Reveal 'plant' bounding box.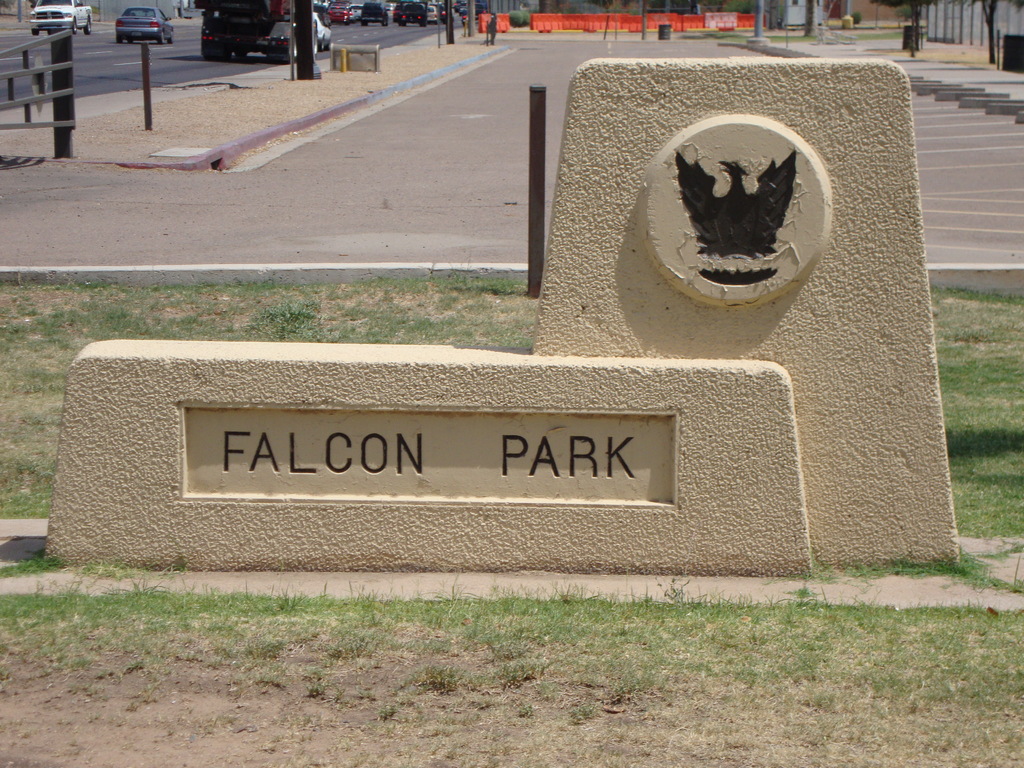
Revealed: <region>849, 12, 863, 22</region>.
